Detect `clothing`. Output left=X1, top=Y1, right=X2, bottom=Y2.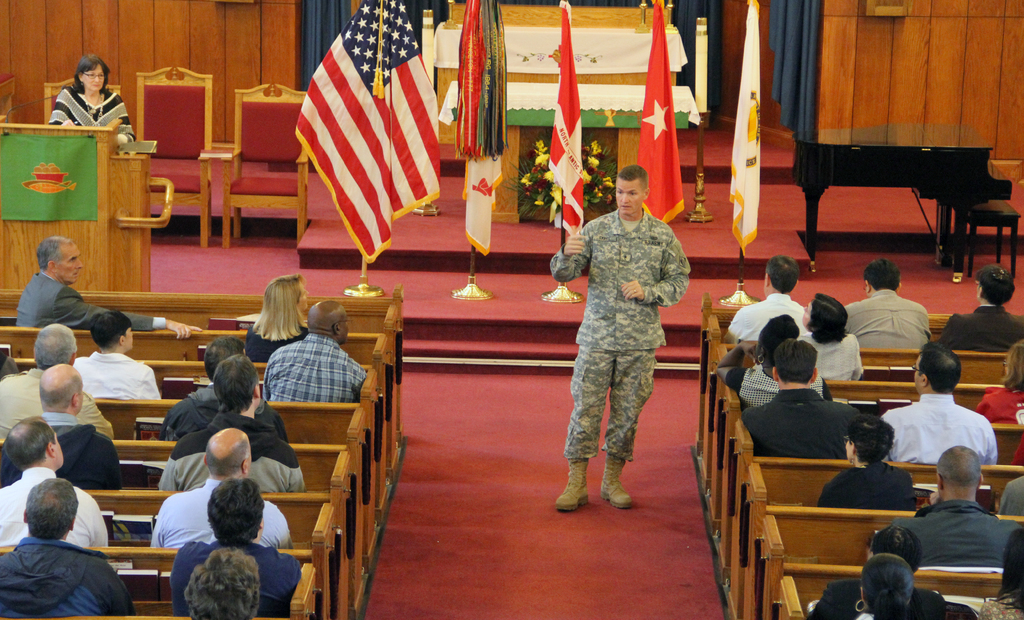
left=808, top=575, right=956, bottom=619.
